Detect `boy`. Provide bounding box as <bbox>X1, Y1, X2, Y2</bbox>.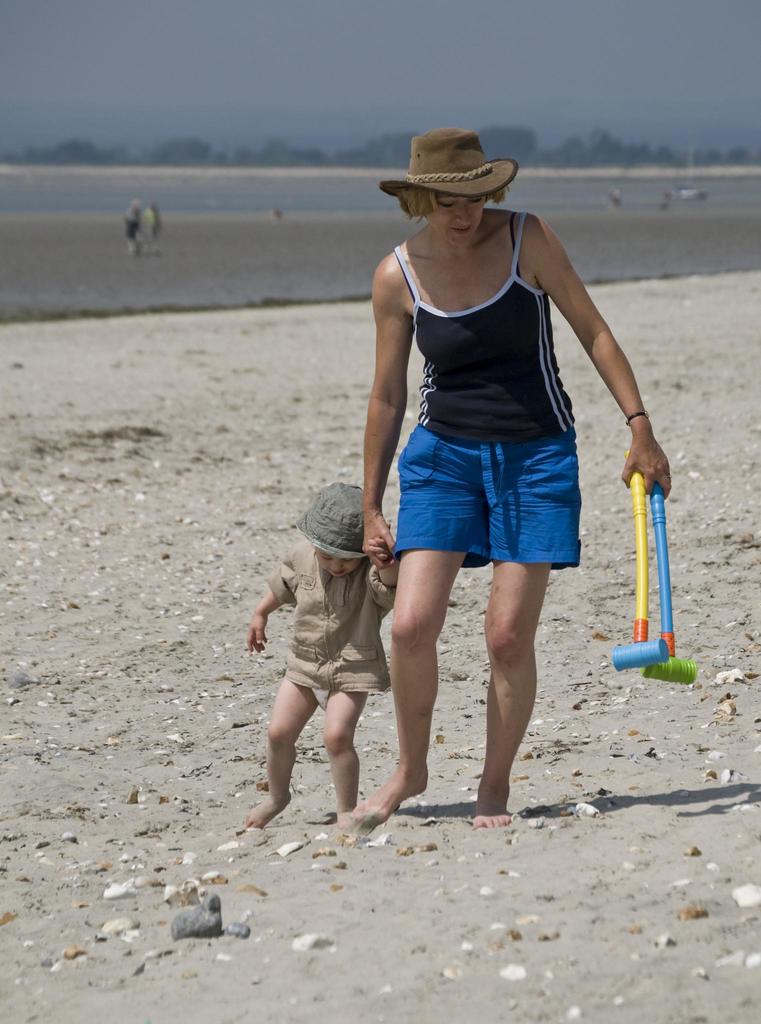
<bbox>366, 129, 670, 829</bbox>.
